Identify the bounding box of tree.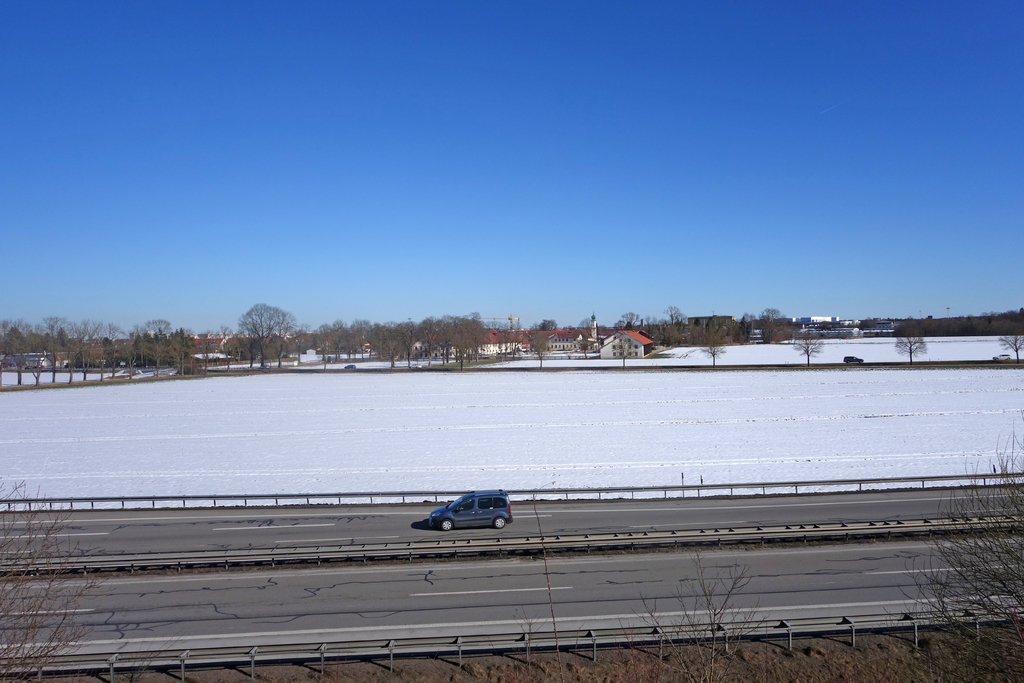
[701,317,725,376].
